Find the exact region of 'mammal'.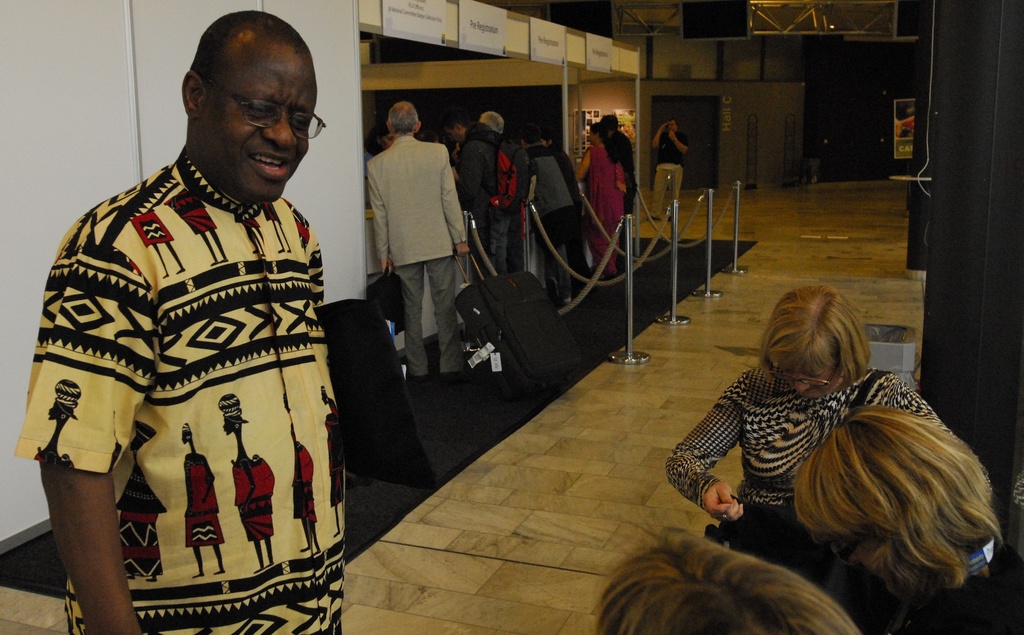
Exact region: (left=792, top=406, right=1010, bottom=634).
